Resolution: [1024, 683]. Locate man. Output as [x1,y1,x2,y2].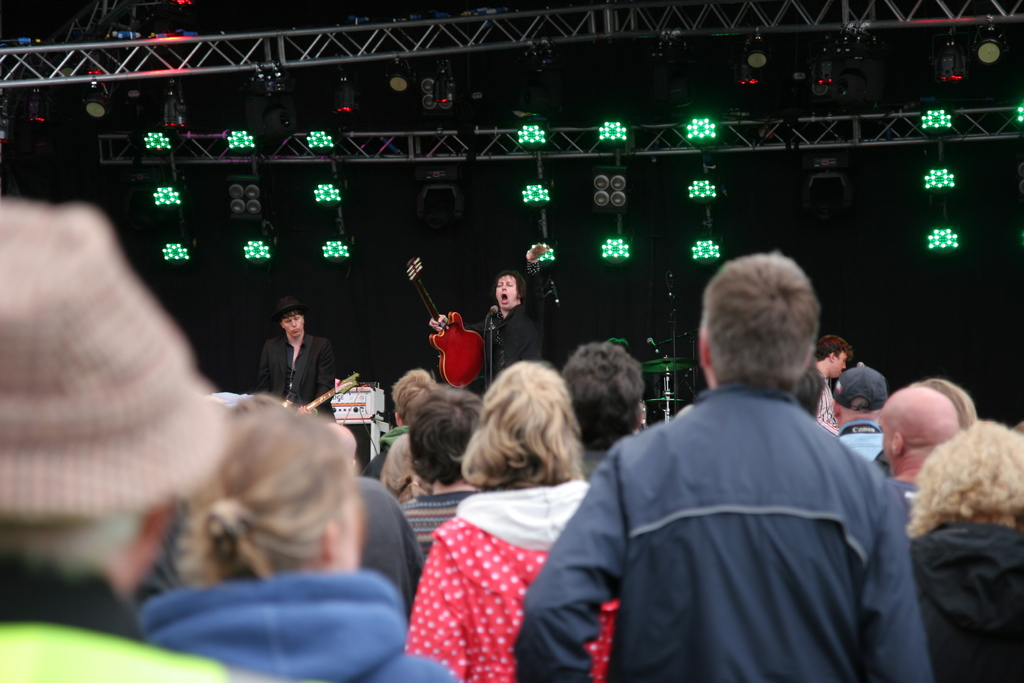
[528,308,917,682].
